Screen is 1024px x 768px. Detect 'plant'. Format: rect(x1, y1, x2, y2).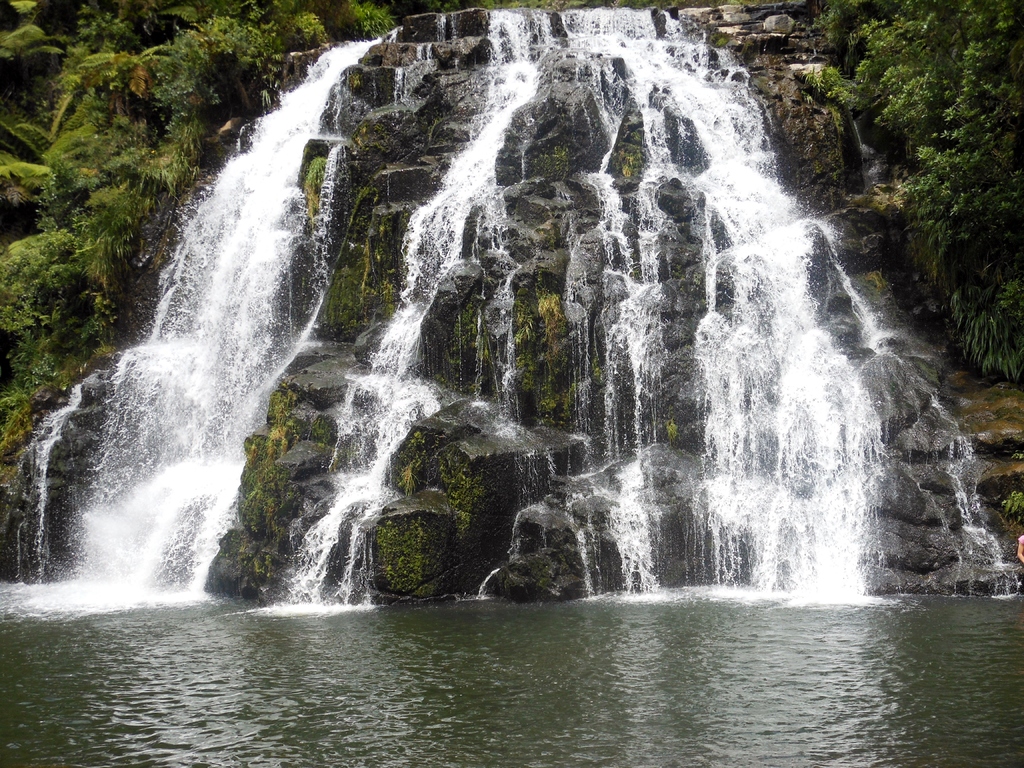
rect(273, 373, 292, 445).
